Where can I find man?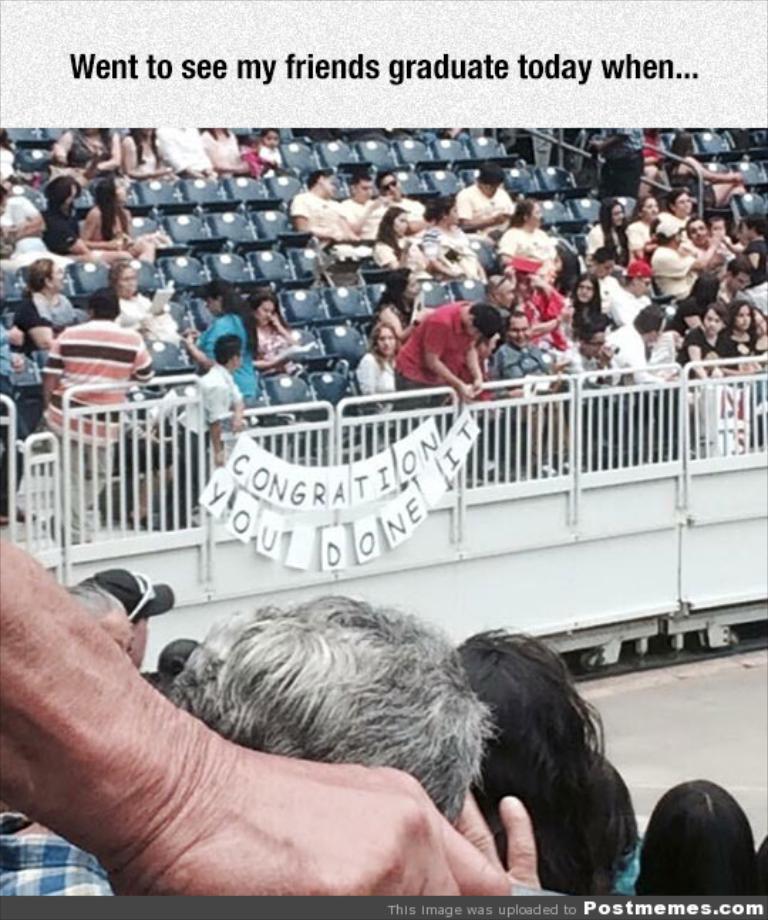
You can find it at {"x1": 91, "y1": 569, "x2": 171, "y2": 667}.
